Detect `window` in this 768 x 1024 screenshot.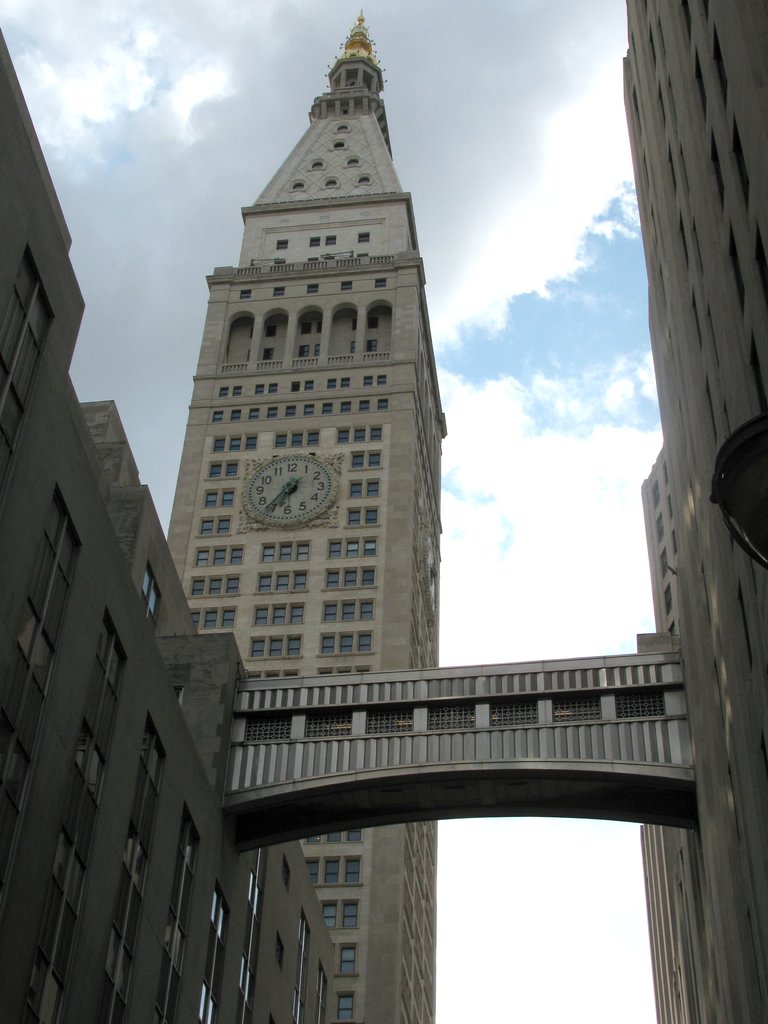
Detection: <box>667,622,674,633</box>.
